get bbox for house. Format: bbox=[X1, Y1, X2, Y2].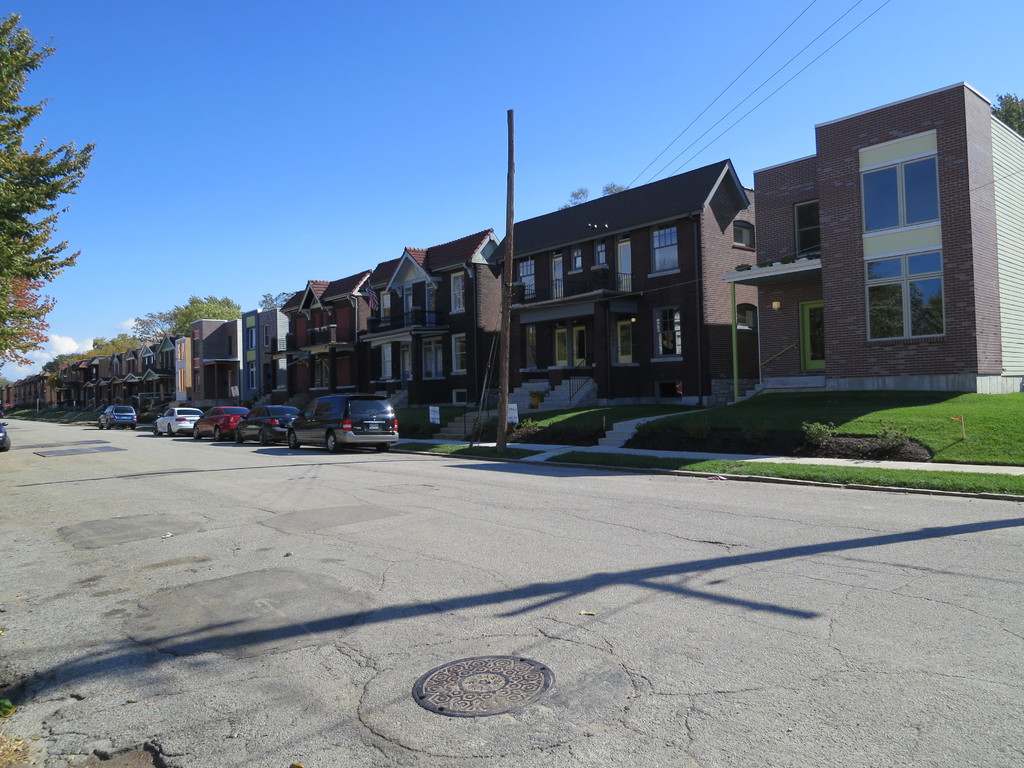
bbox=[105, 356, 120, 408].
